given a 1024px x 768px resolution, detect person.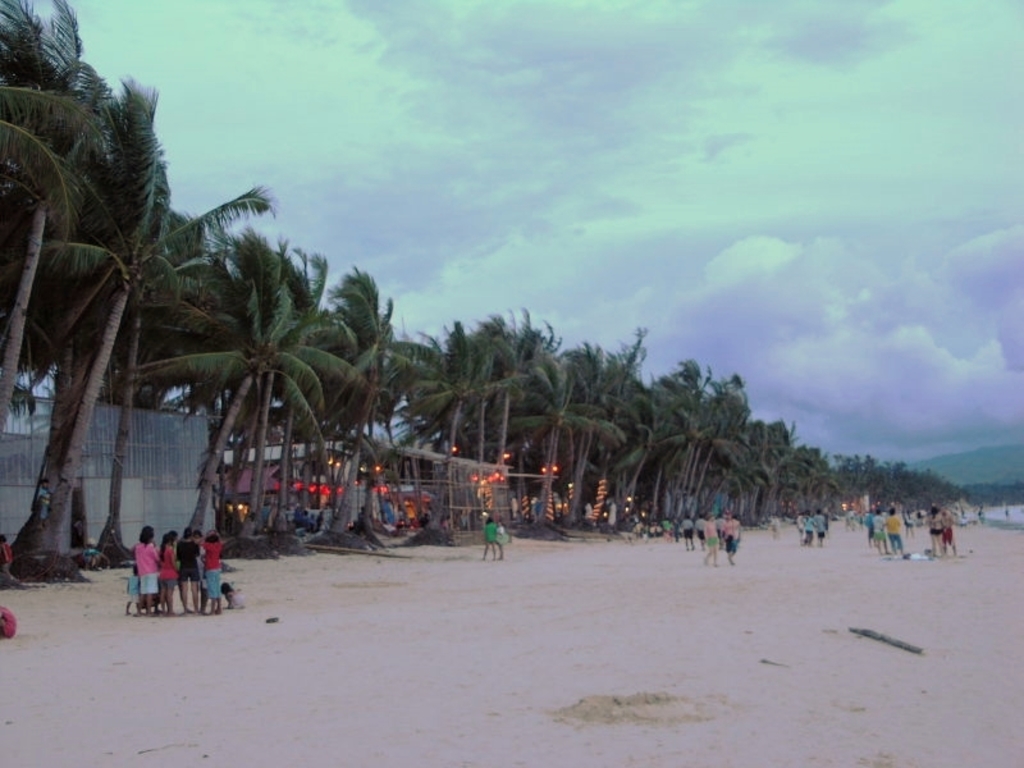
497/522/512/559.
